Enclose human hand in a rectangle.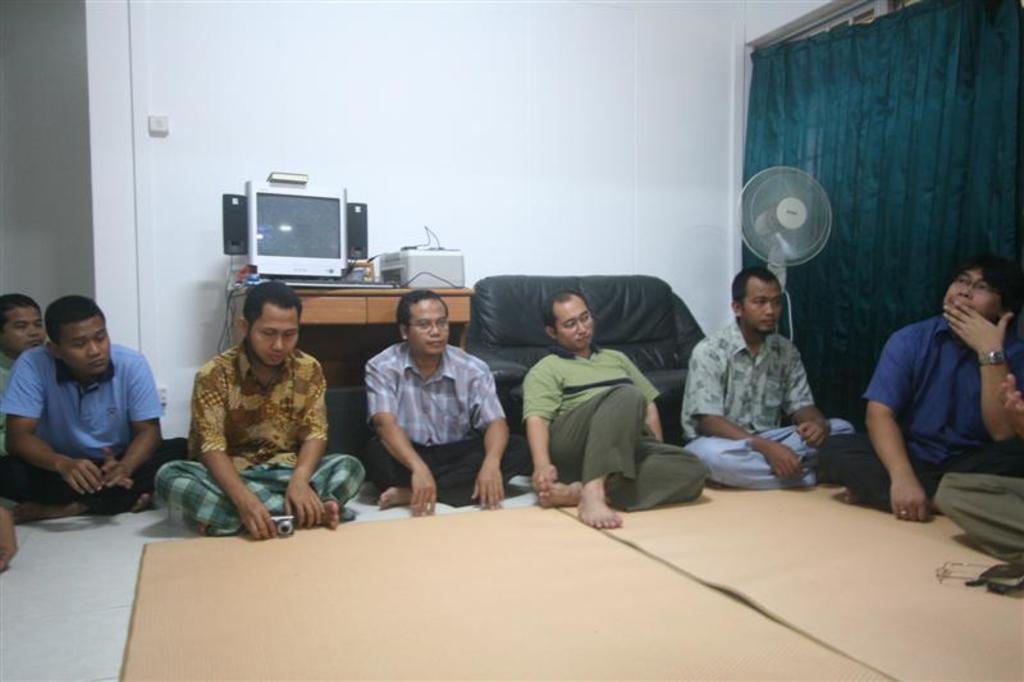
locate(942, 298, 1015, 357).
